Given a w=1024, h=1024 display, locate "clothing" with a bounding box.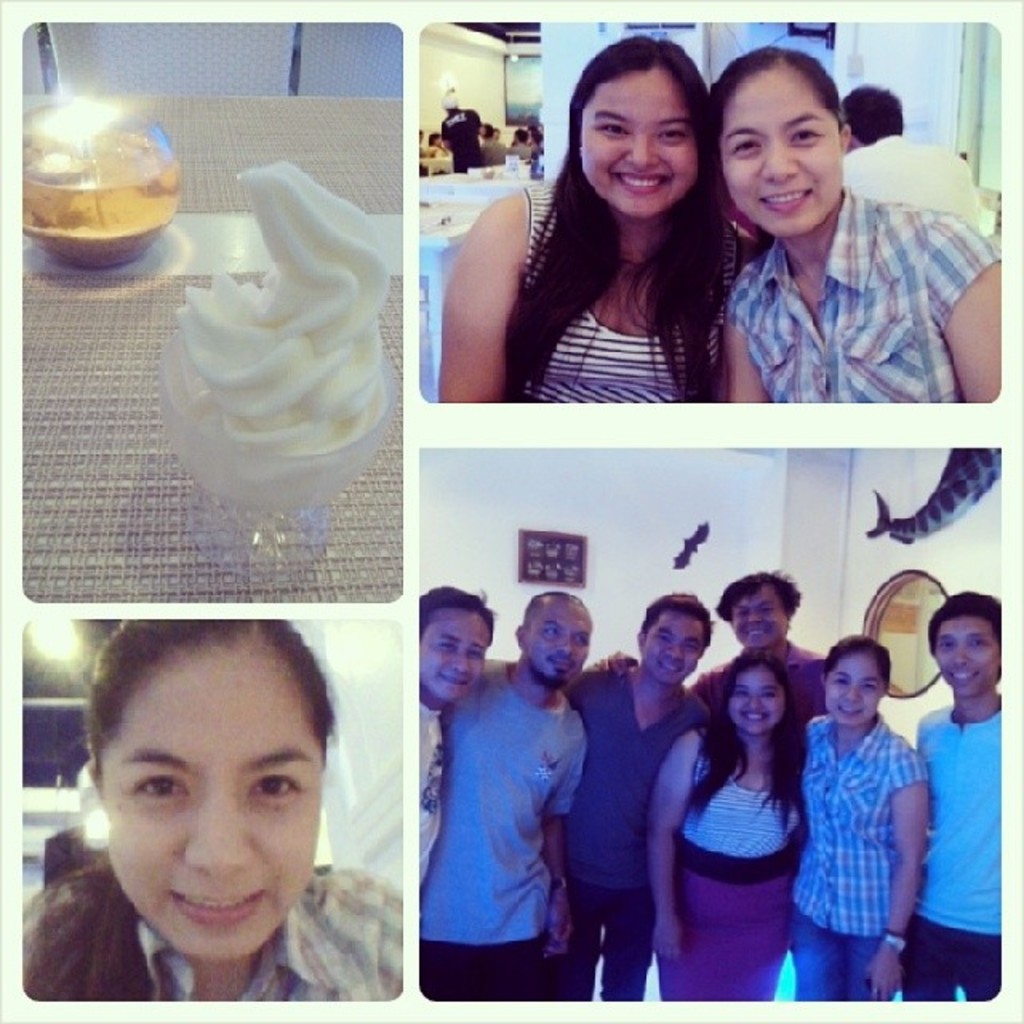
Located: region(414, 685, 448, 918).
